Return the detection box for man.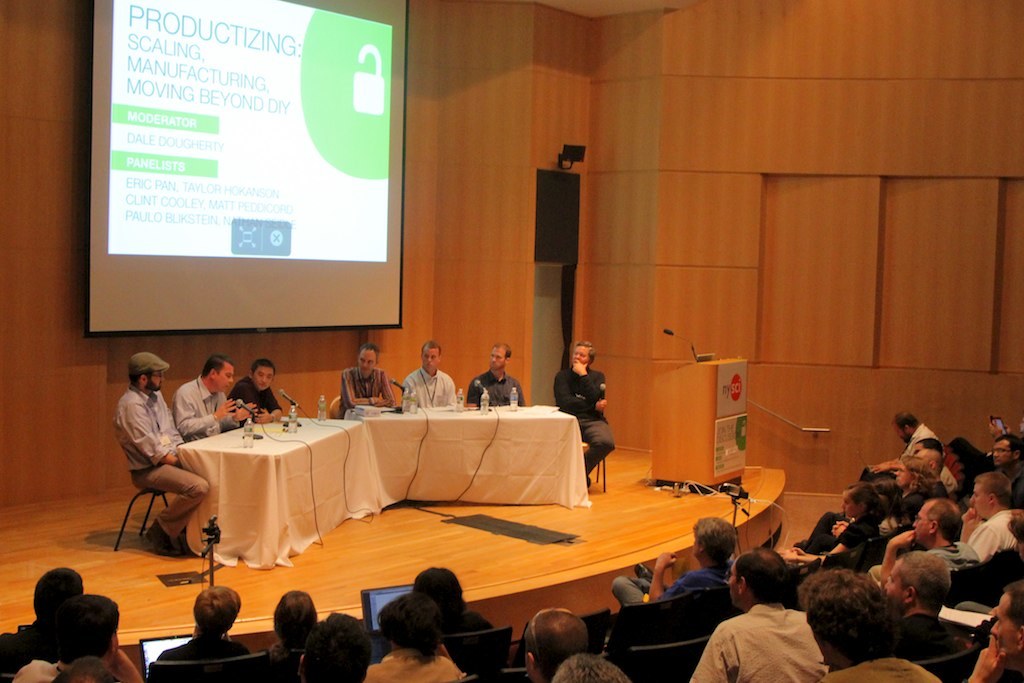
locate(225, 359, 297, 429).
